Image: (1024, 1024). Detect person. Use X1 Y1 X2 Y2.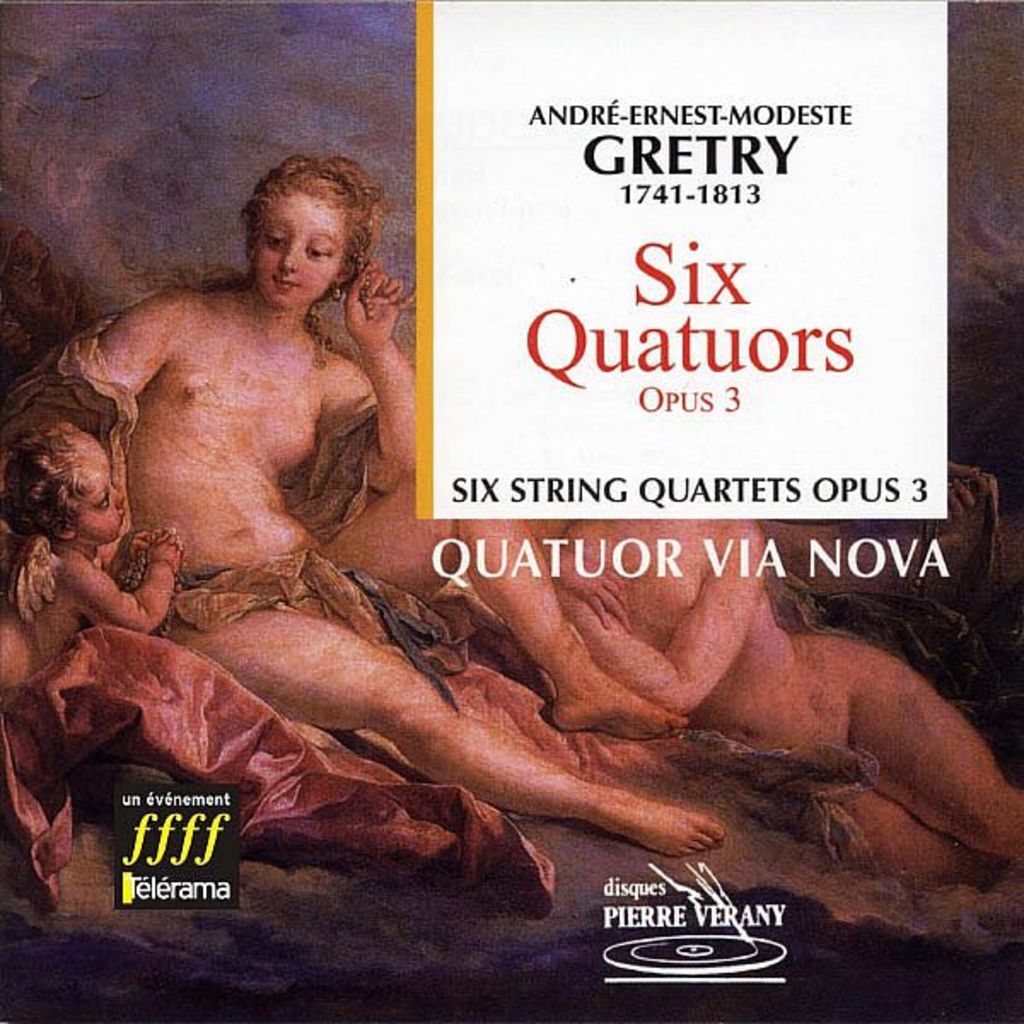
53 242 754 881.
